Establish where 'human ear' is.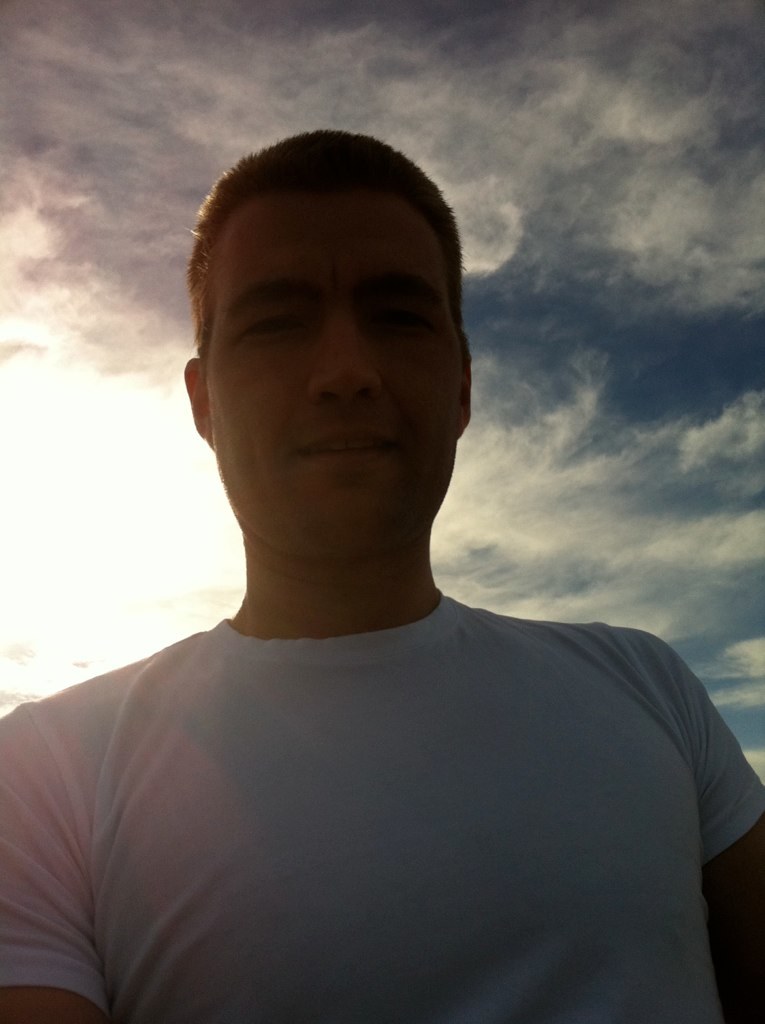
Established at 182:356:212:450.
